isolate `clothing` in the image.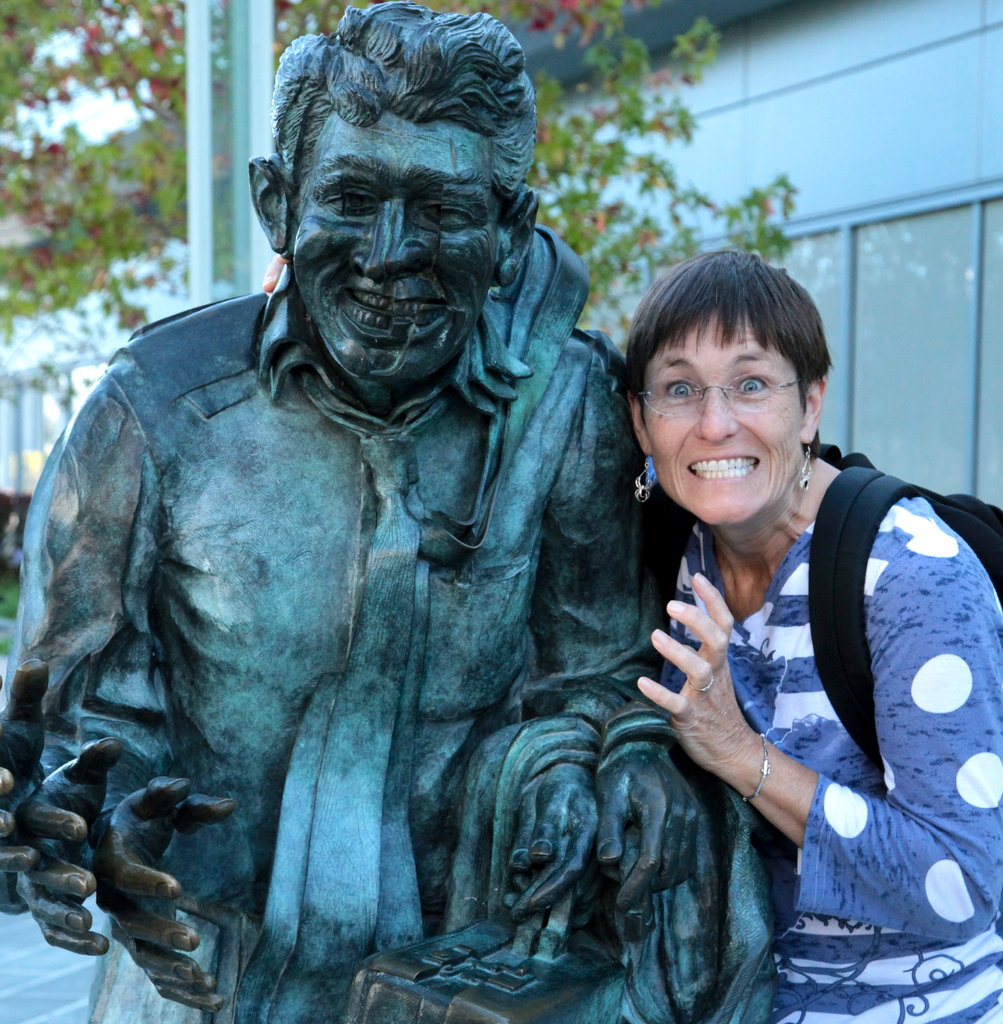
Isolated region: region(644, 517, 997, 1021).
